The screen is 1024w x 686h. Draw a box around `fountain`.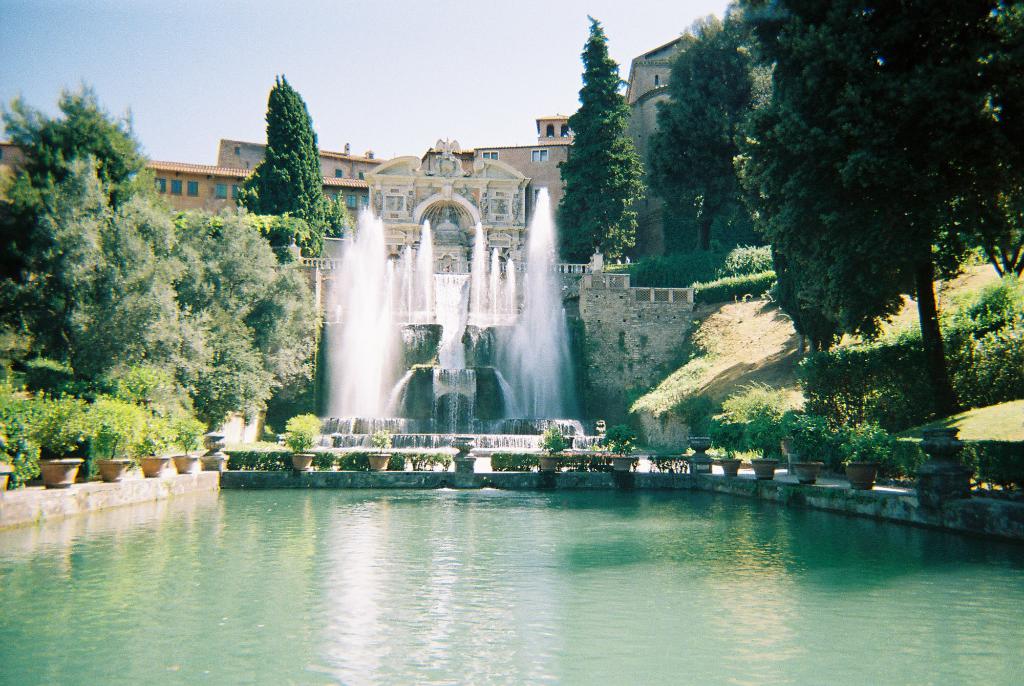
select_region(246, 169, 623, 461).
